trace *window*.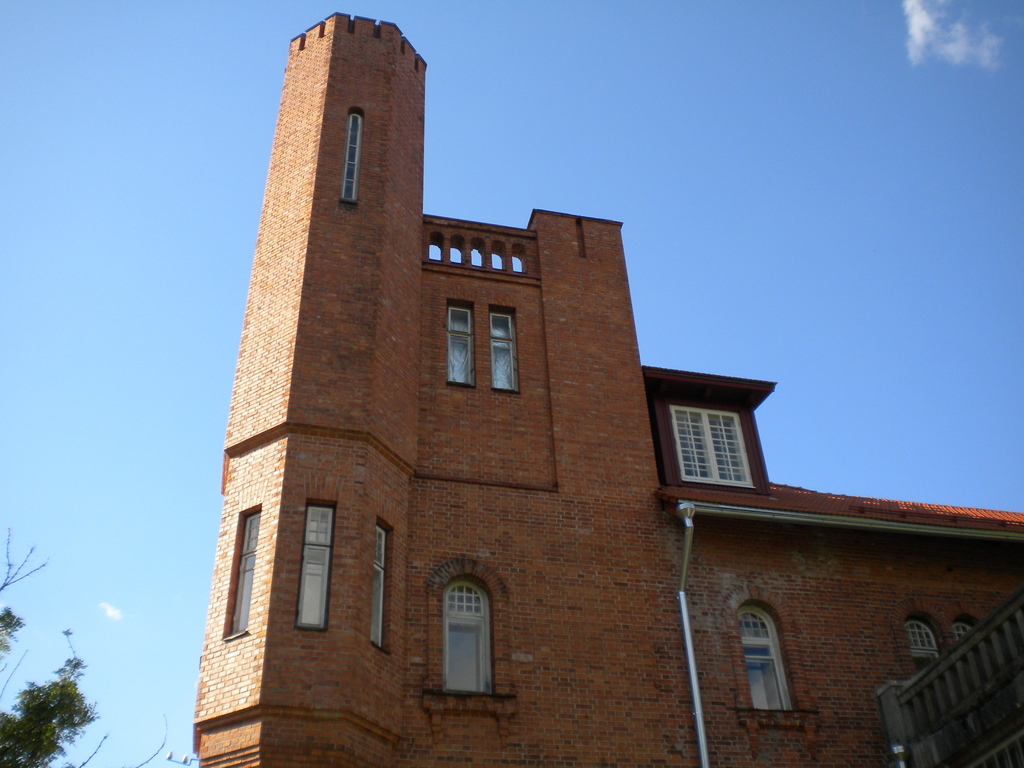
Traced to rect(440, 292, 520, 388).
